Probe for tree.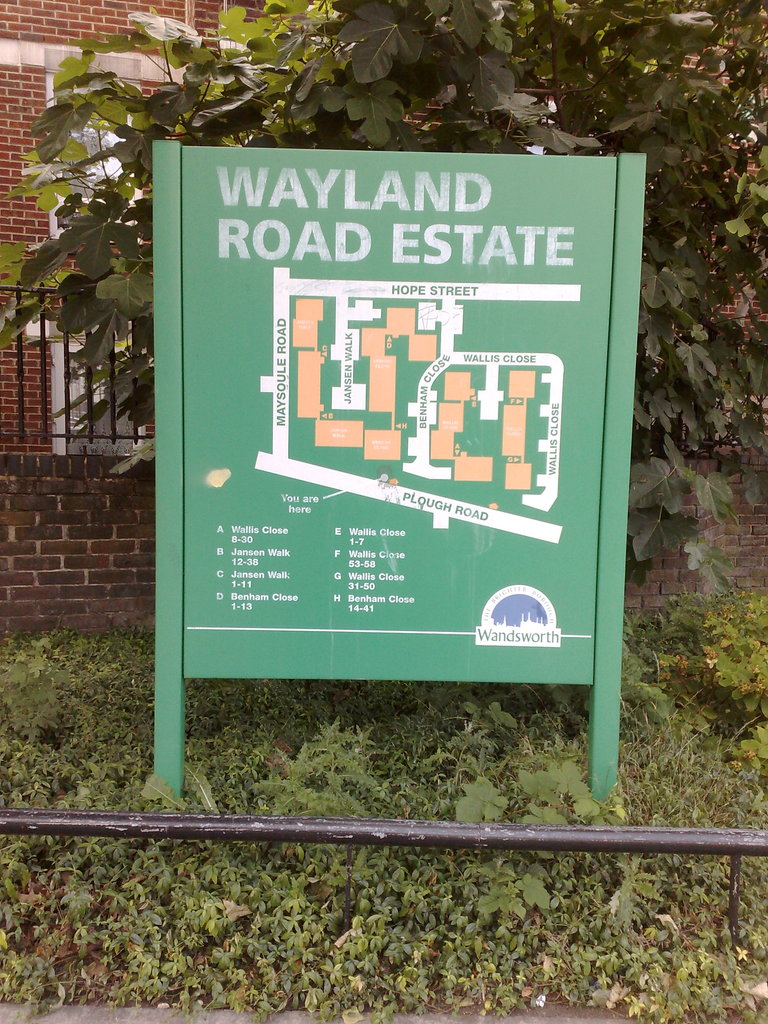
Probe result: rect(0, 0, 767, 597).
